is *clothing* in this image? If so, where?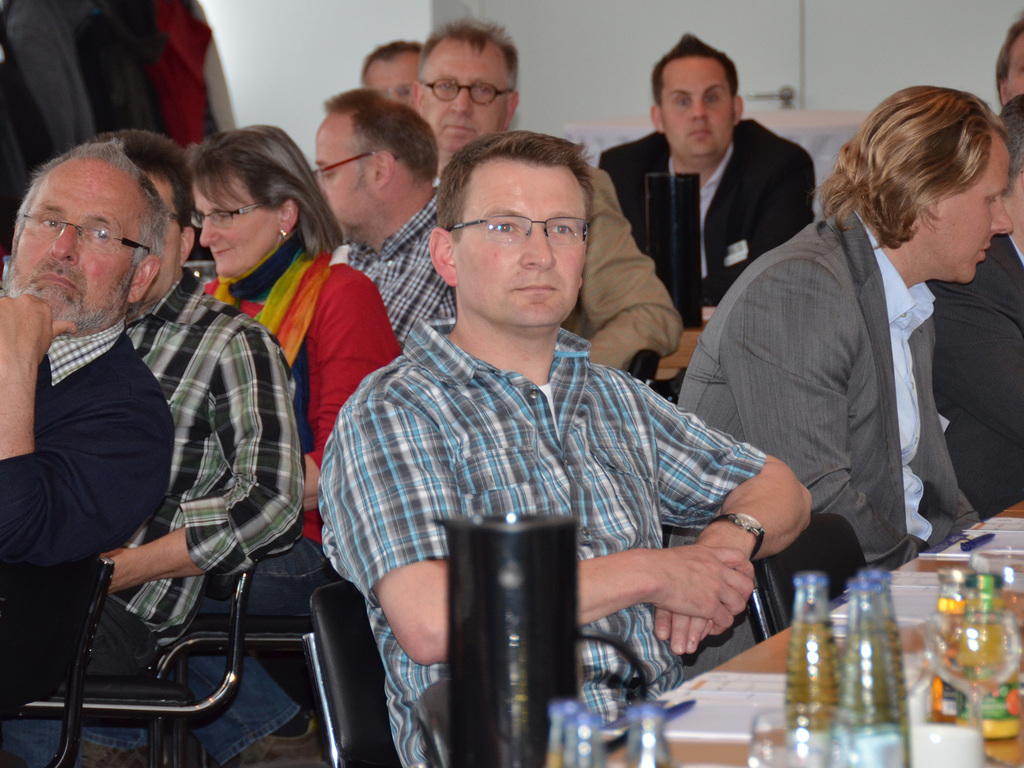
Yes, at bbox(571, 161, 684, 372).
